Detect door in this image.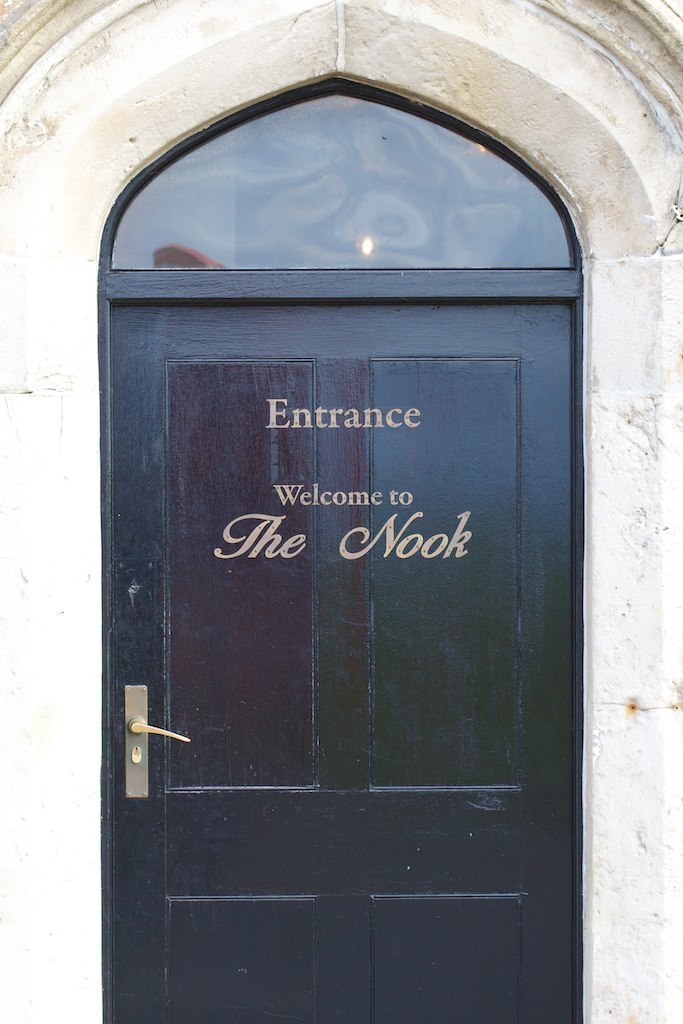
Detection: bbox=(101, 301, 583, 1022).
